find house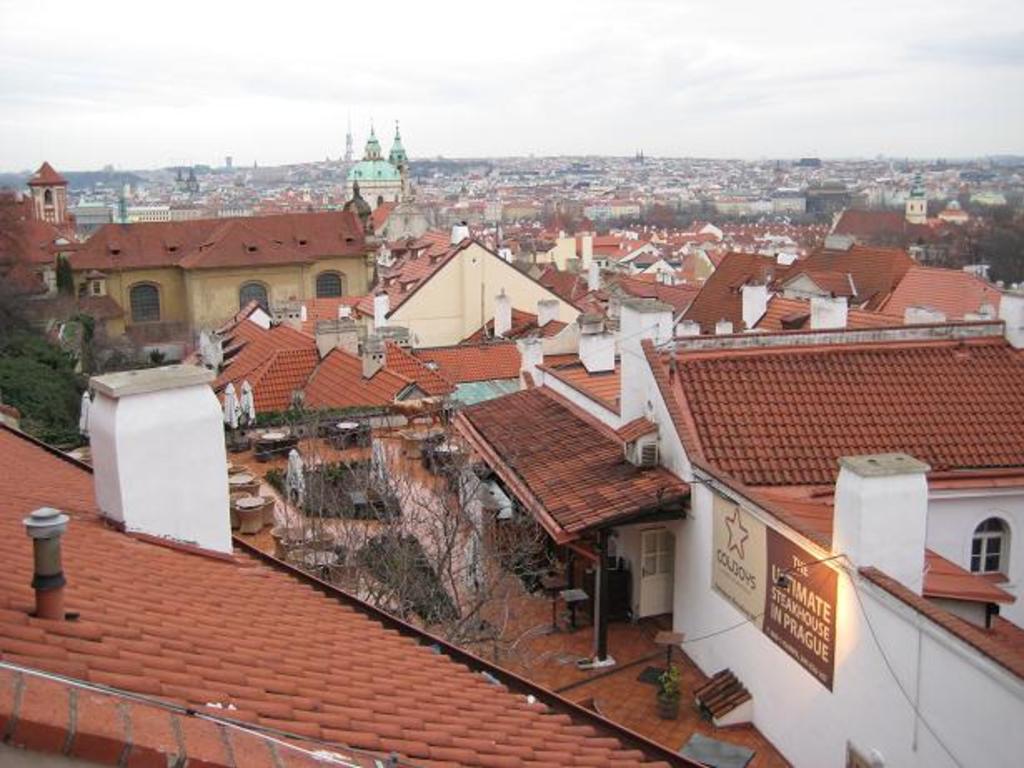
detection(286, 342, 438, 406)
